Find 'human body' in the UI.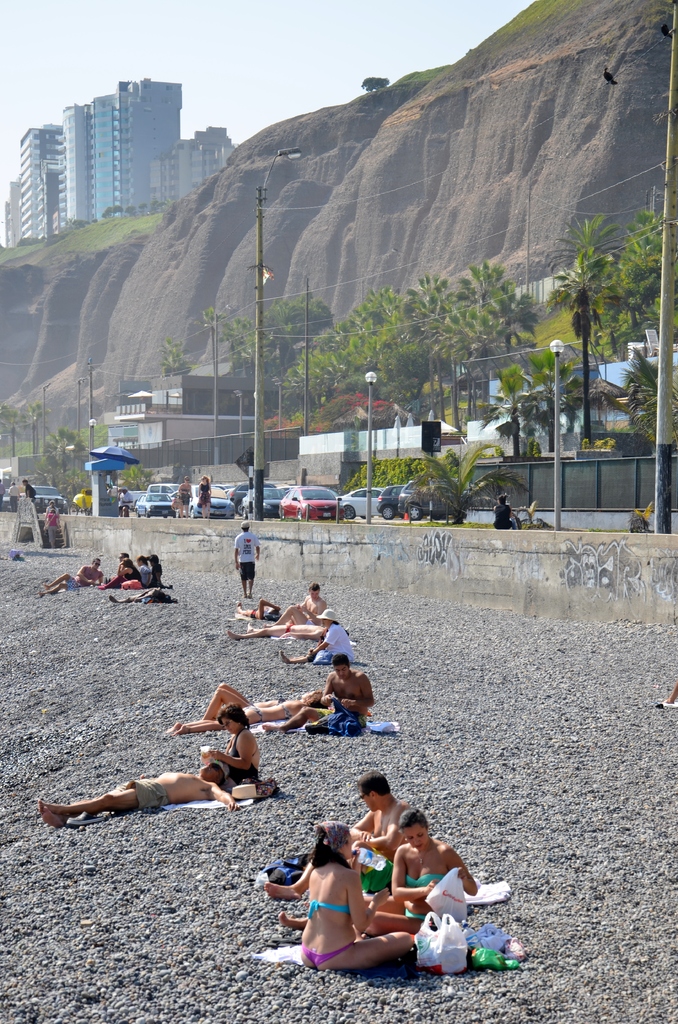
UI element at select_region(269, 668, 385, 729).
